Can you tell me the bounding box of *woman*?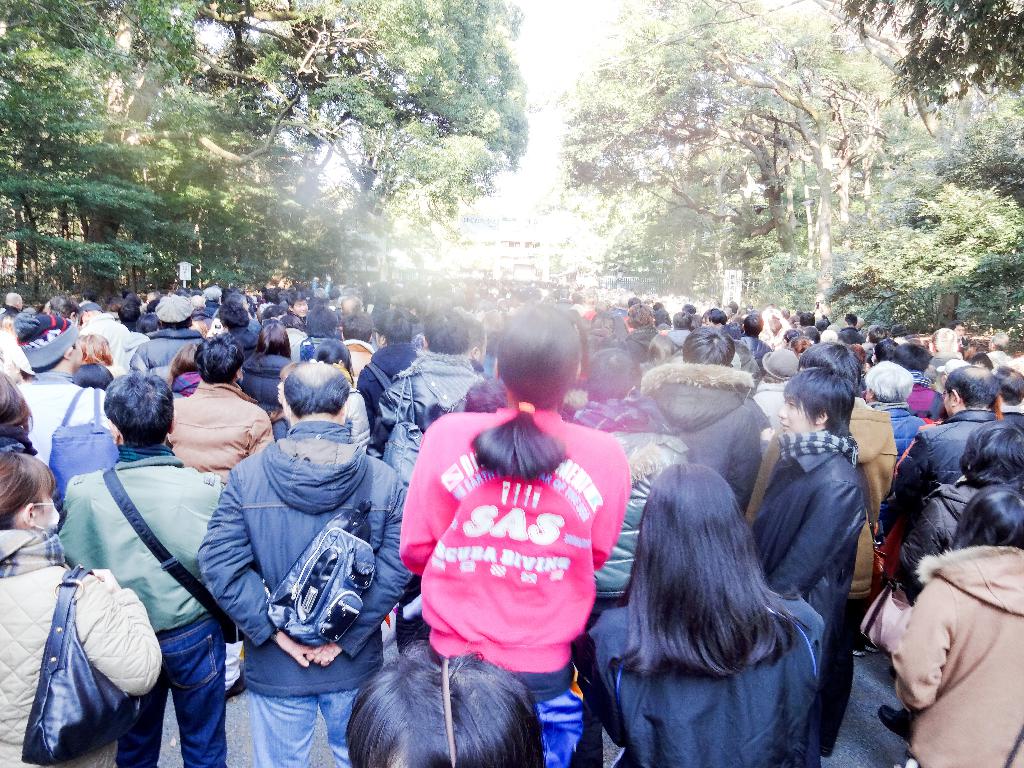
locate(0, 368, 38, 472).
